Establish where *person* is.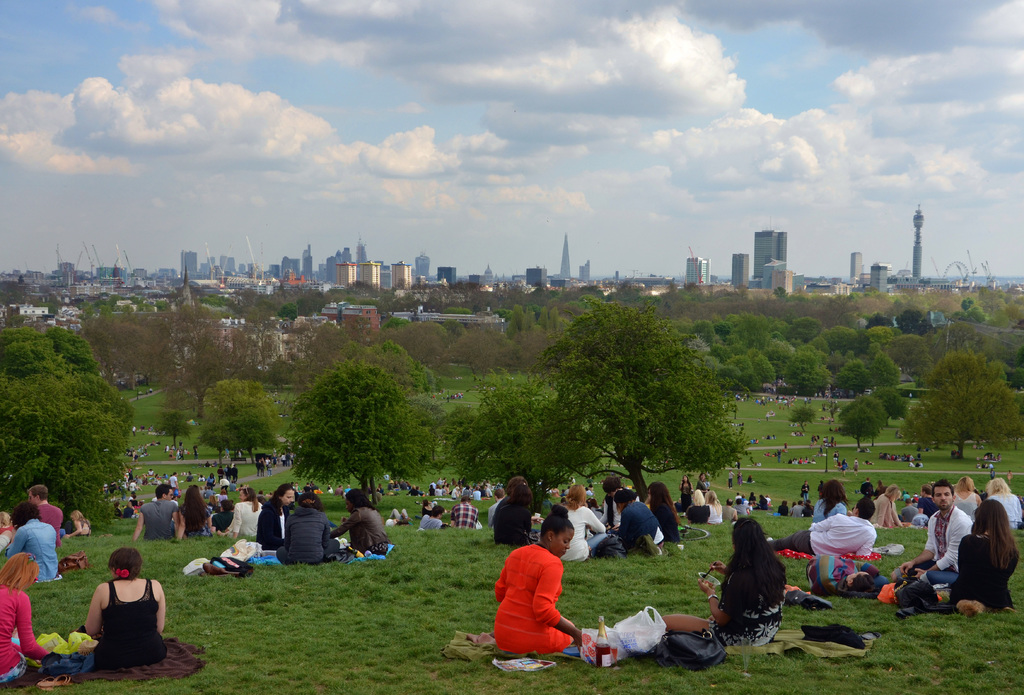
Established at [986,475,1023,528].
